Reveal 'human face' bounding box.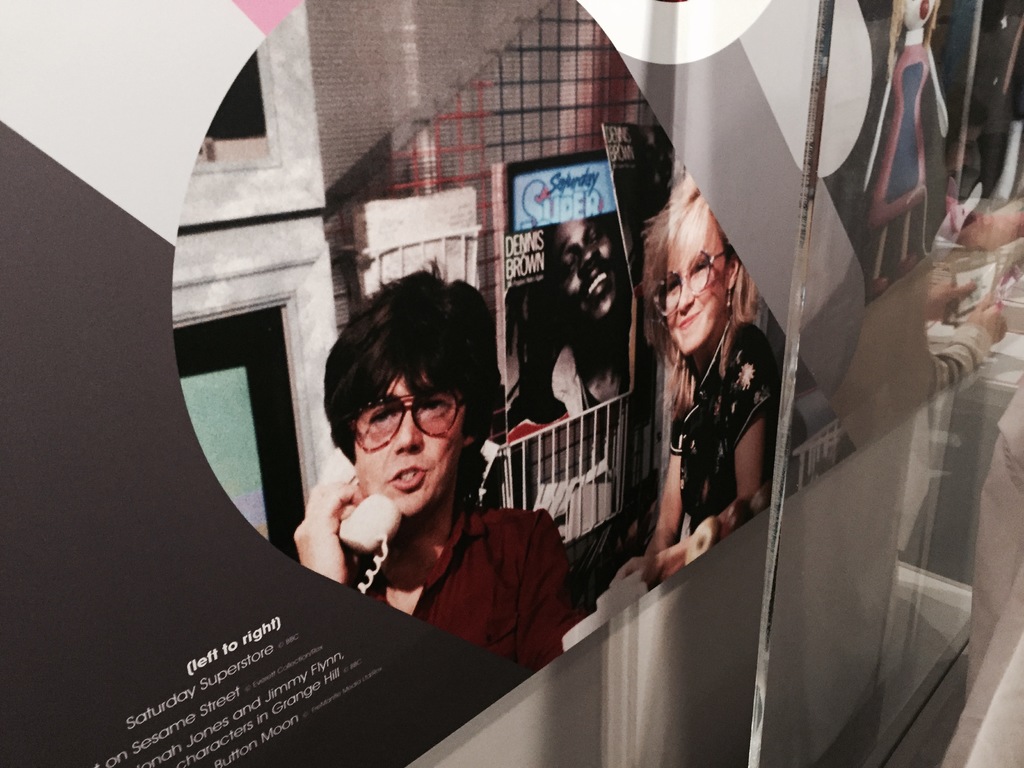
Revealed: rect(353, 368, 470, 518).
